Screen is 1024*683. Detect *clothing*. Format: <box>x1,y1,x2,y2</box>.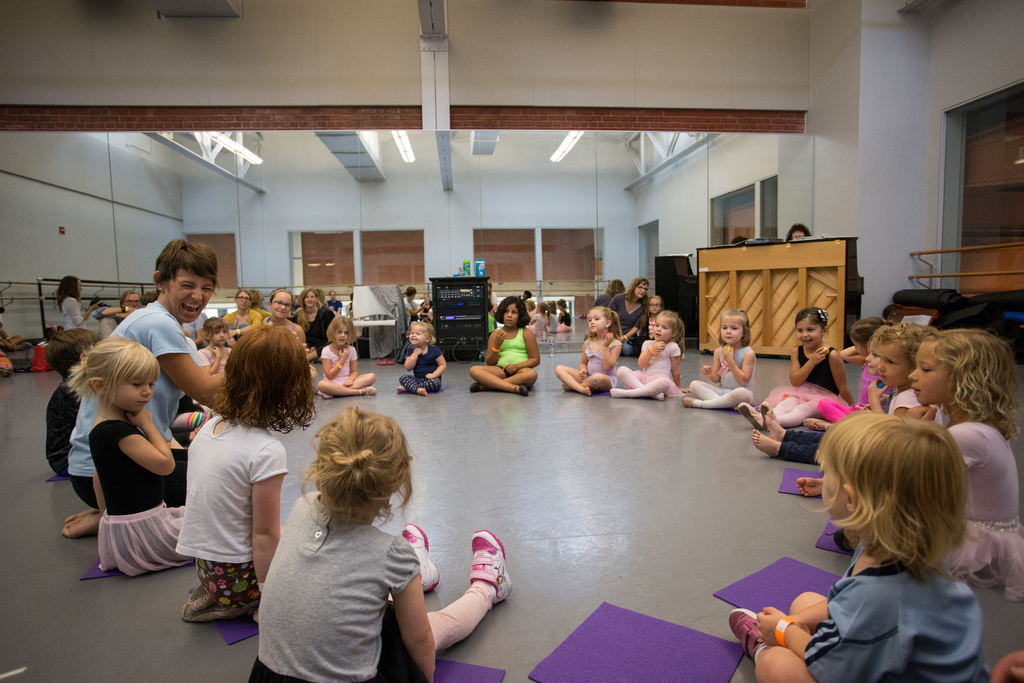
<box>36,297,1015,682</box>.
